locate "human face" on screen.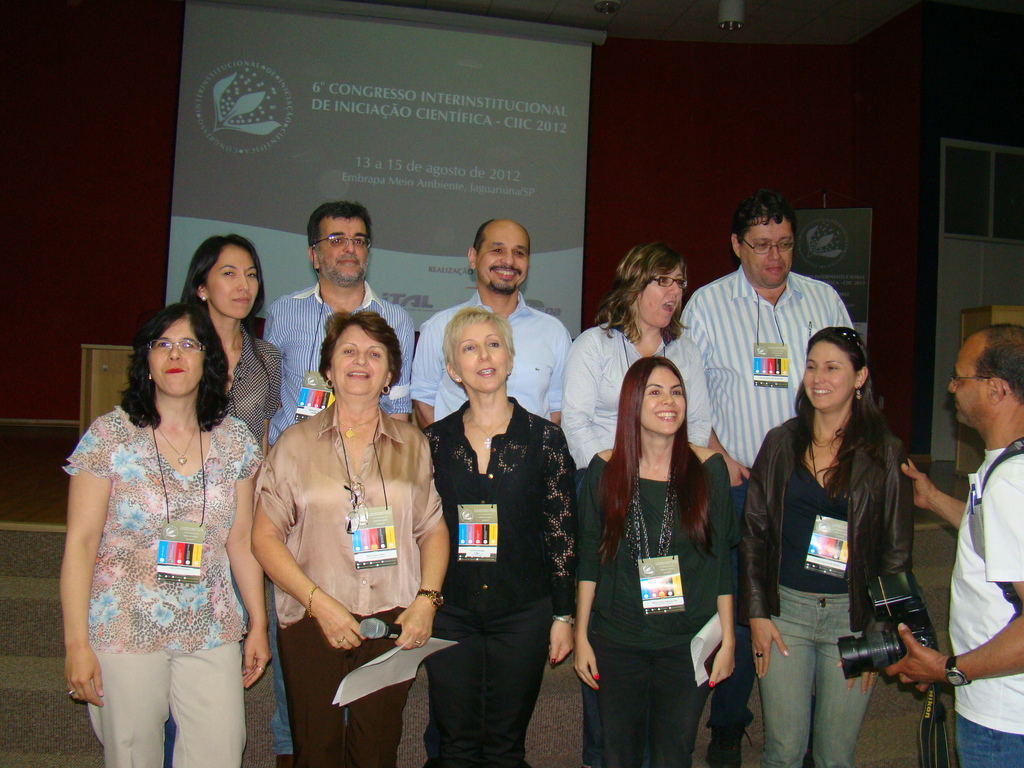
On screen at x1=804 y1=342 x2=852 y2=408.
